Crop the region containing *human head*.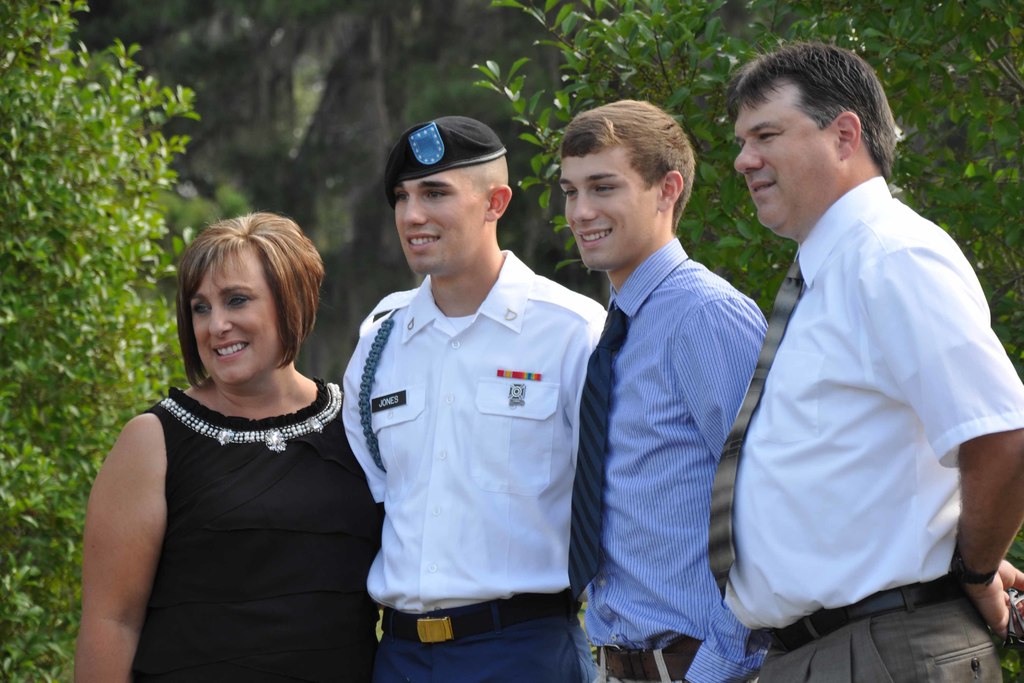
Crop region: (x1=732, y1=42, x2=899, y2=231).
